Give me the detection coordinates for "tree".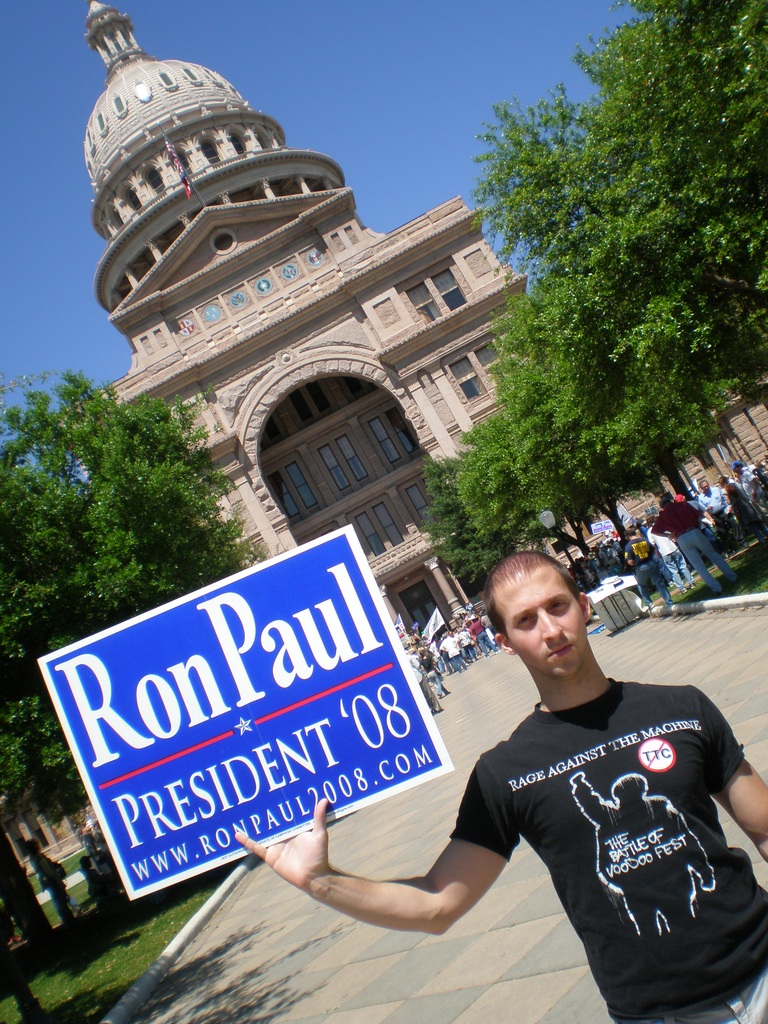
bbox=(0, 371, 258, 834).
